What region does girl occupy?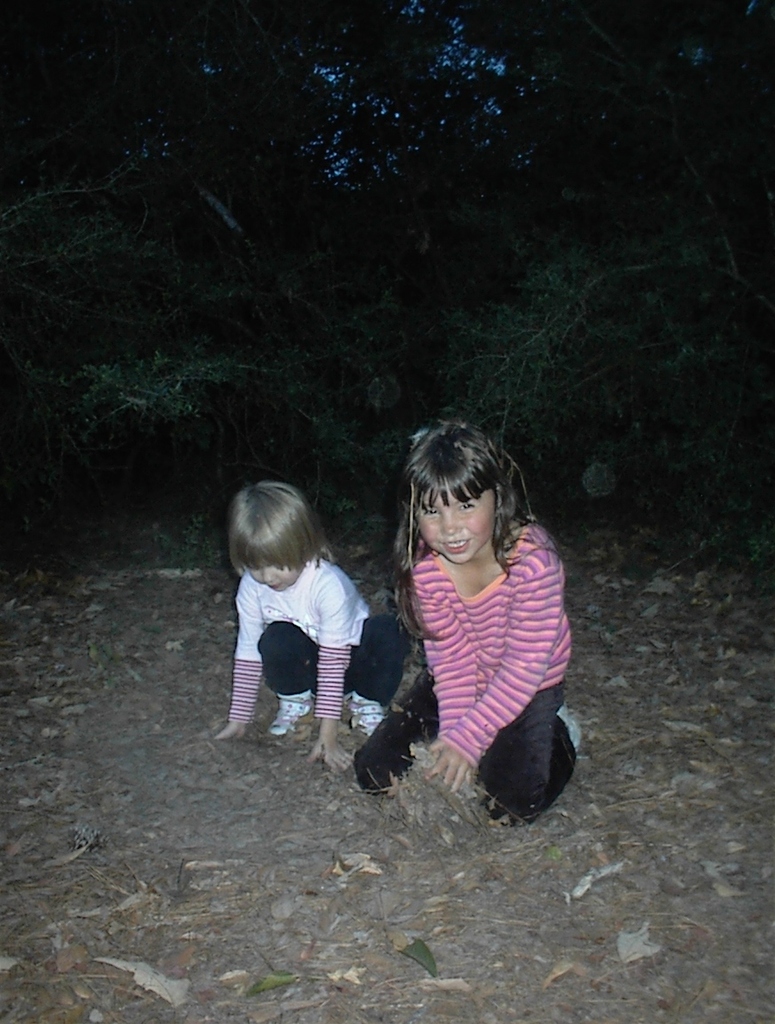
[x1=348, y1=414, x2=574, y2=829].
